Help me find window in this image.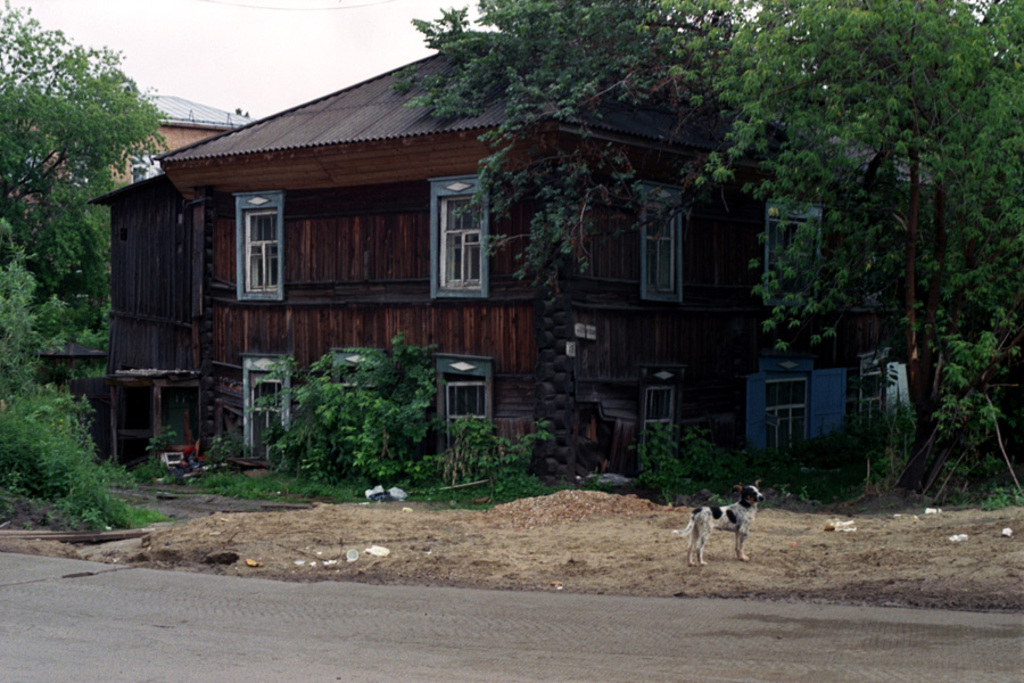
Found it: [429, 174, 493, 294].
